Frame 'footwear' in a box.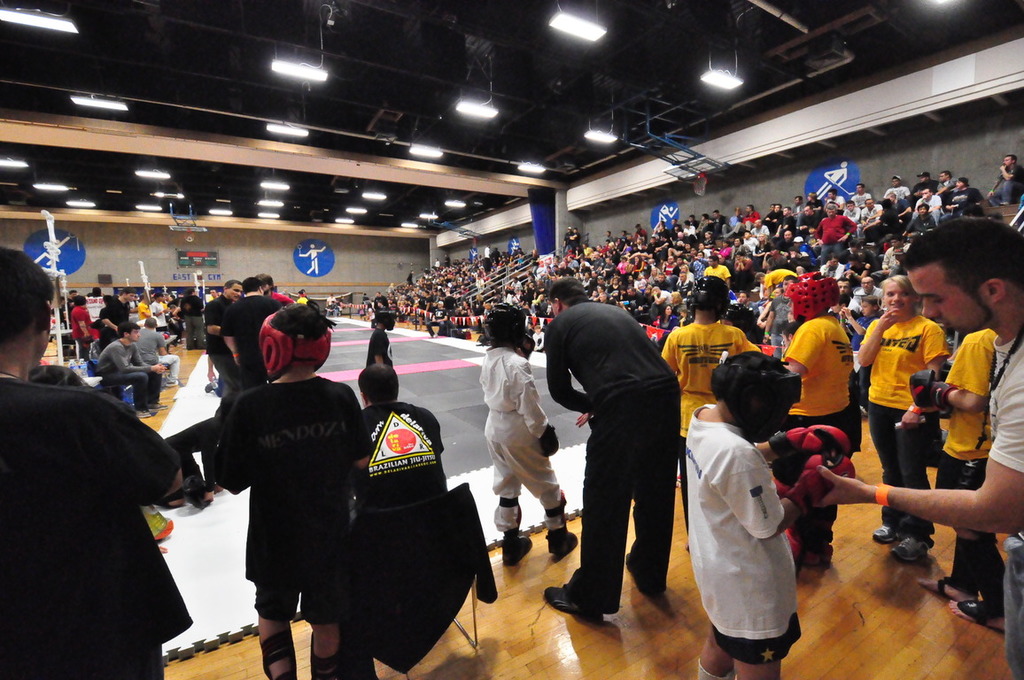
(494,525,535,565).
